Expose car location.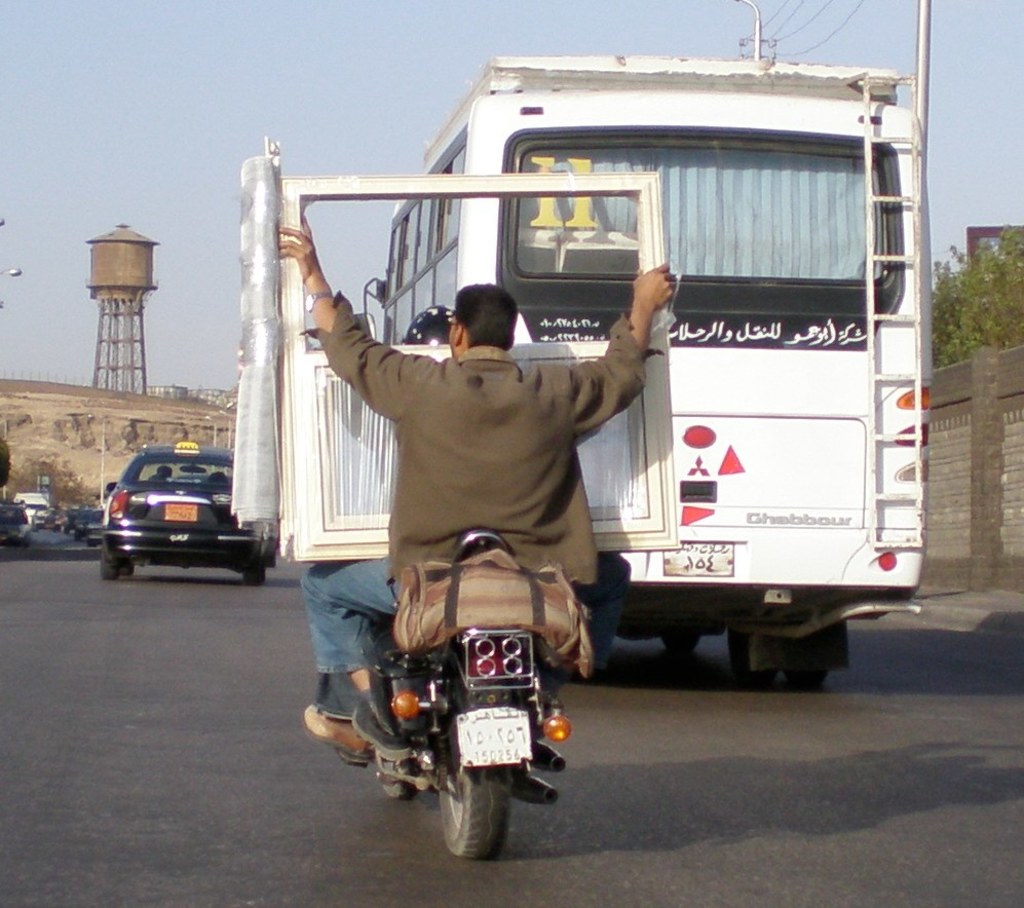
Exposed at 106/449/279/583.
